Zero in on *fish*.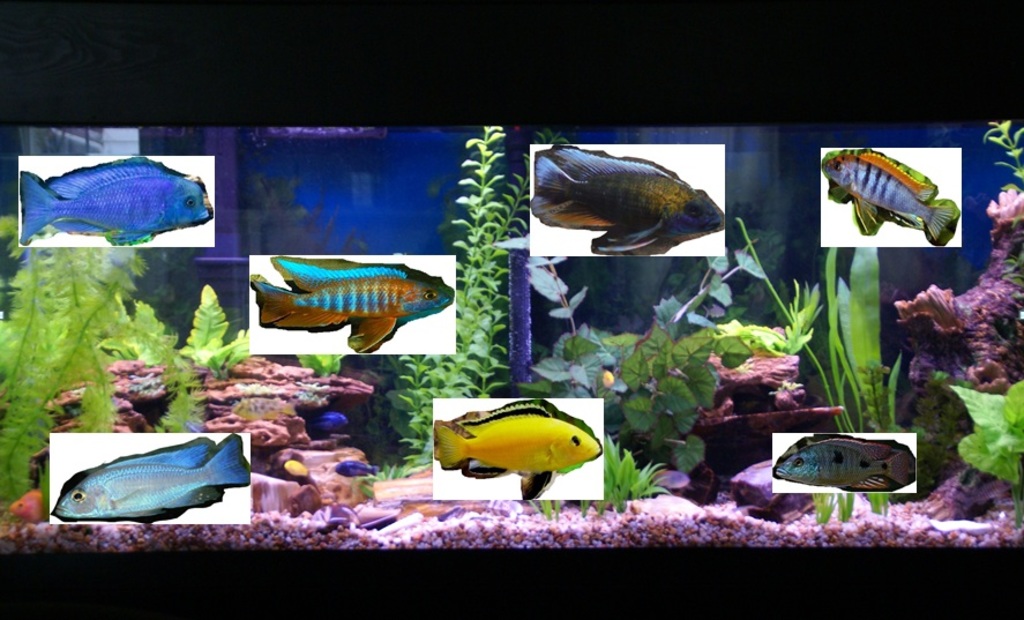
Zeroed in: (54, 433, 249, 525).
